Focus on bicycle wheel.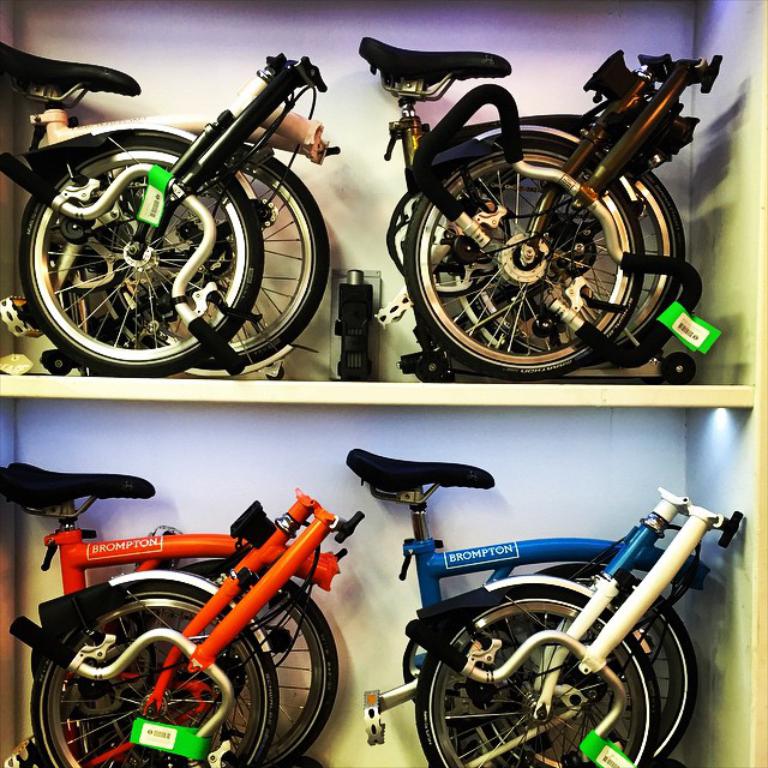
Focused at region(28, 584, 284, 767).
